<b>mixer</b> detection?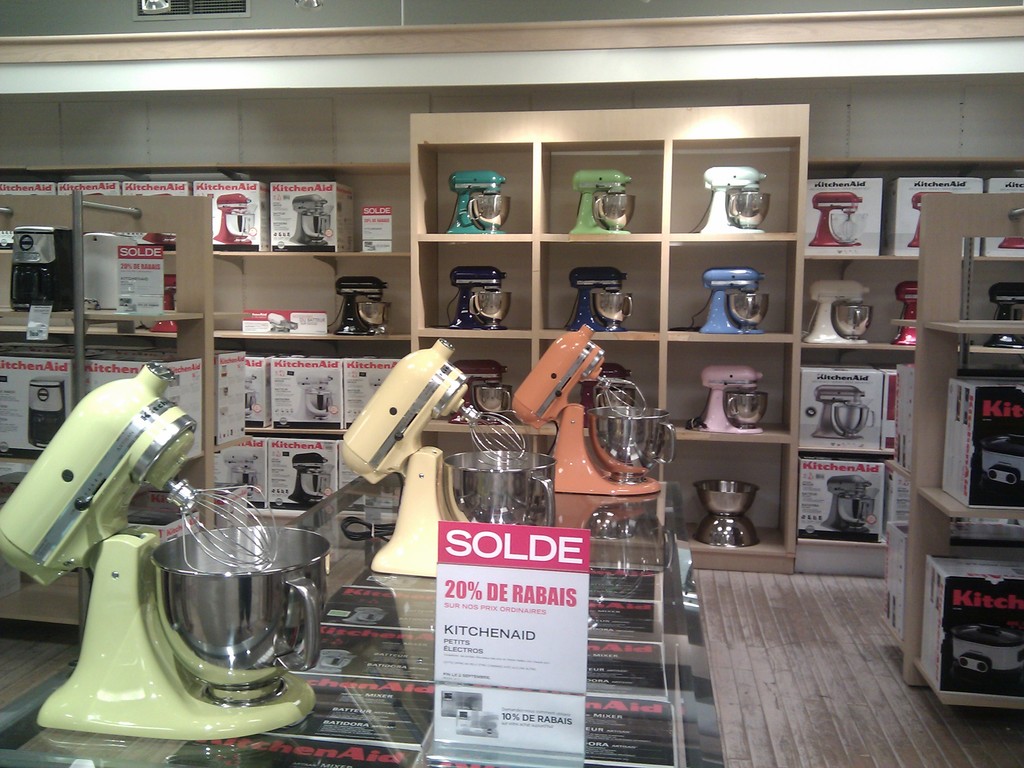
<box>287,196,330,246</box>
